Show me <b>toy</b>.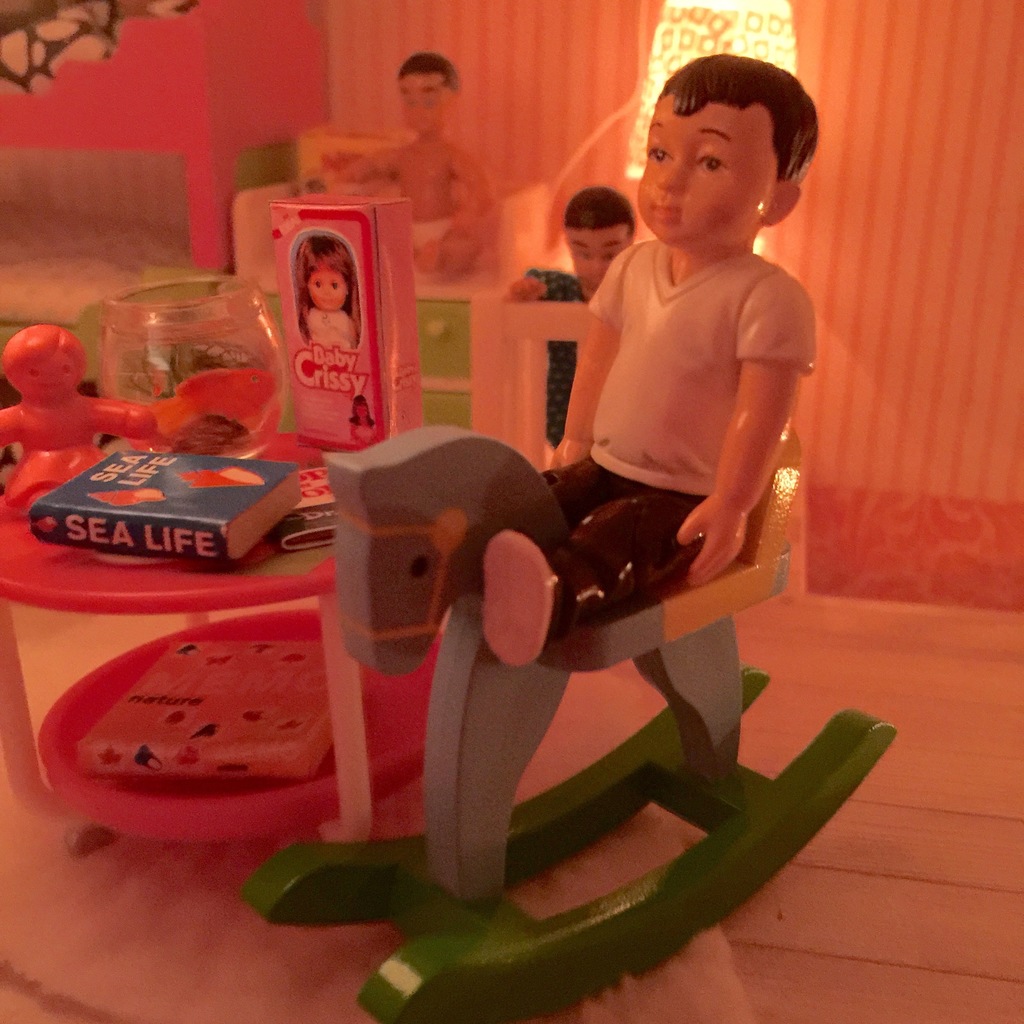
<b>toy</b> is here: {"x1": 382, "y1": 60, "x2": 819, "y2": 676}.
